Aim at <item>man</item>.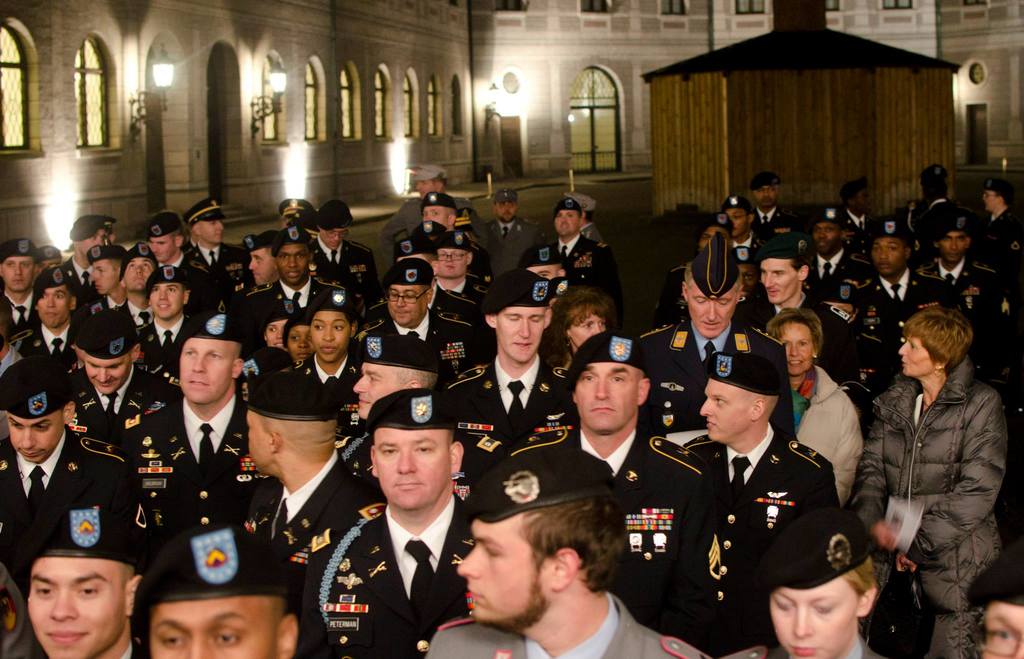
Aimed at <box>22,487,150,658</box>.
